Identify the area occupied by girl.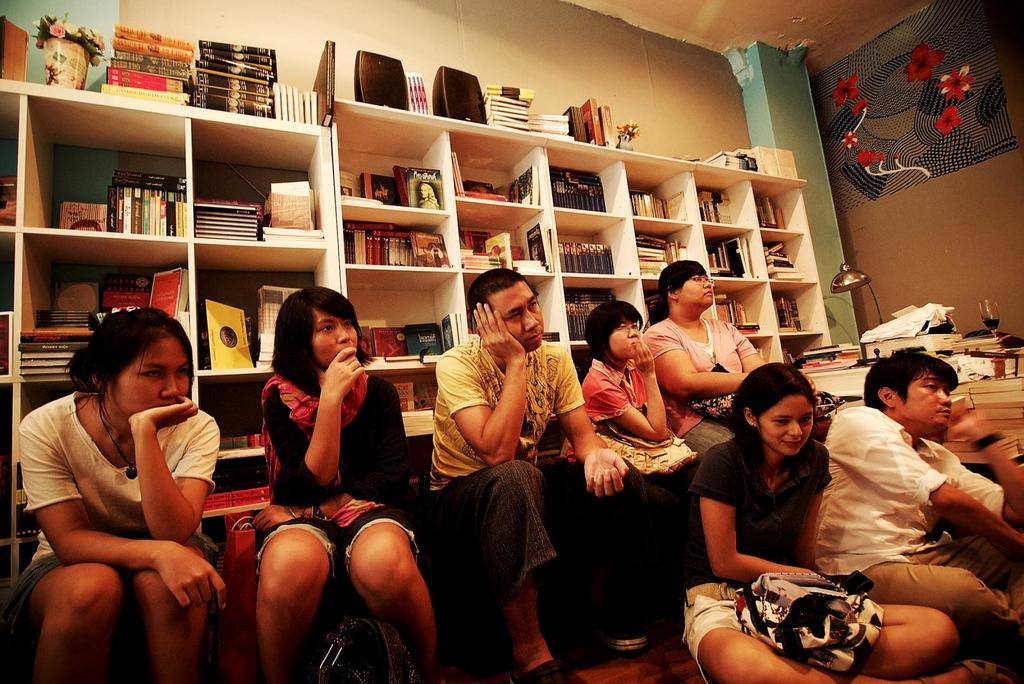
Area: (256,288,435,683).
